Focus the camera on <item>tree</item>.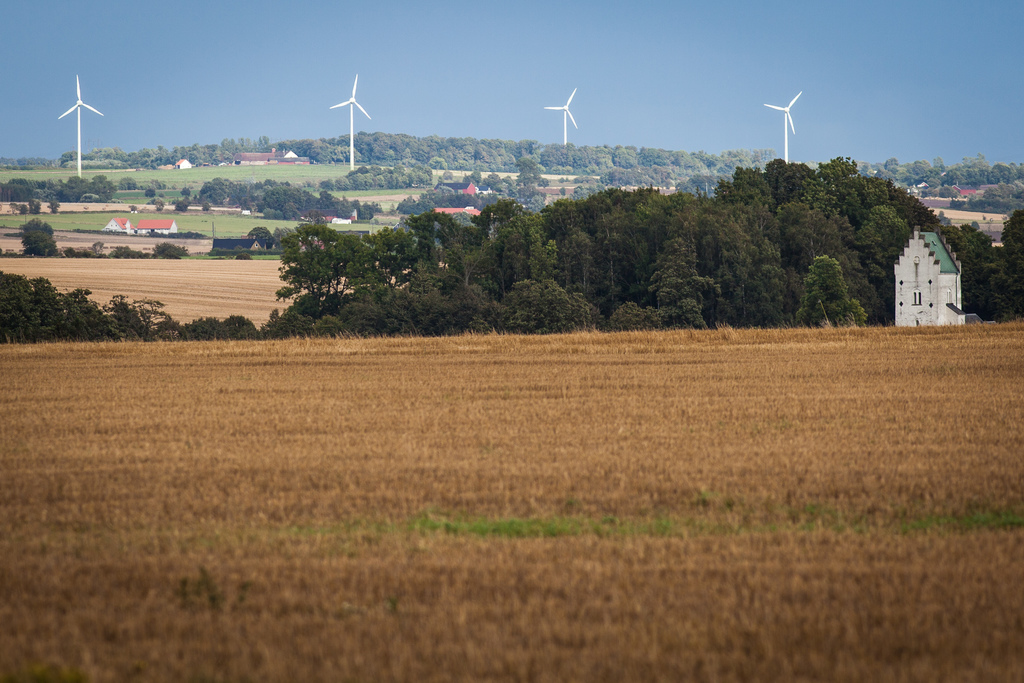
Focus region: bbox=[202, 201, 218, 211].
